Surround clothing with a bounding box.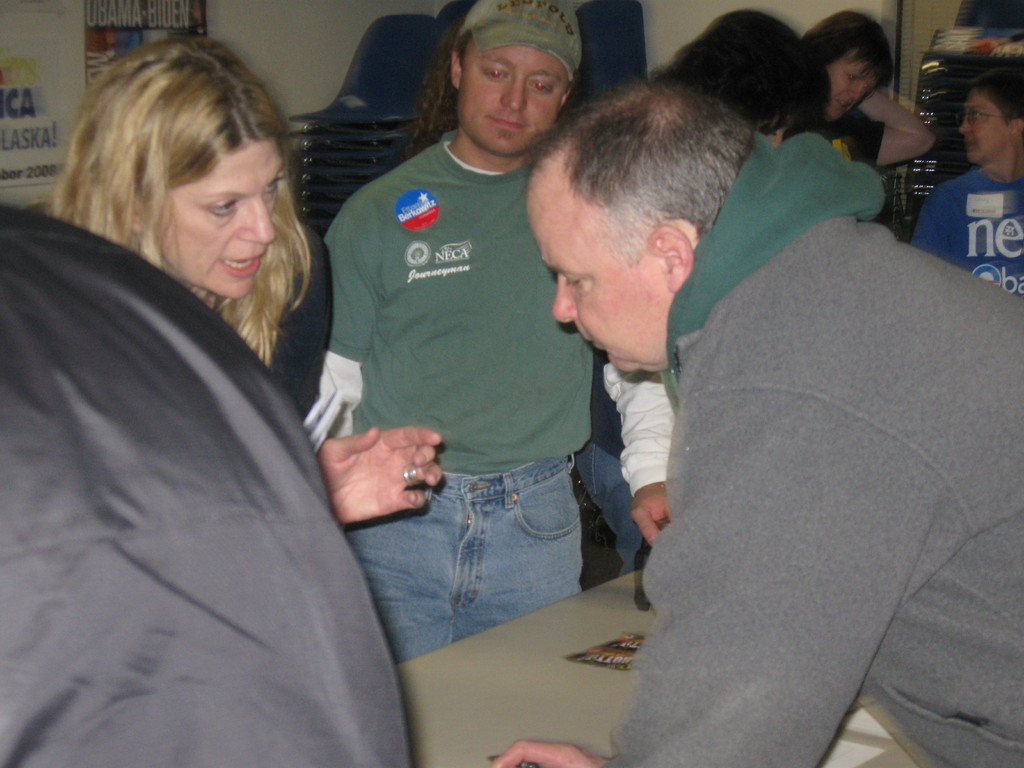
[222, 232, 355, 430].
